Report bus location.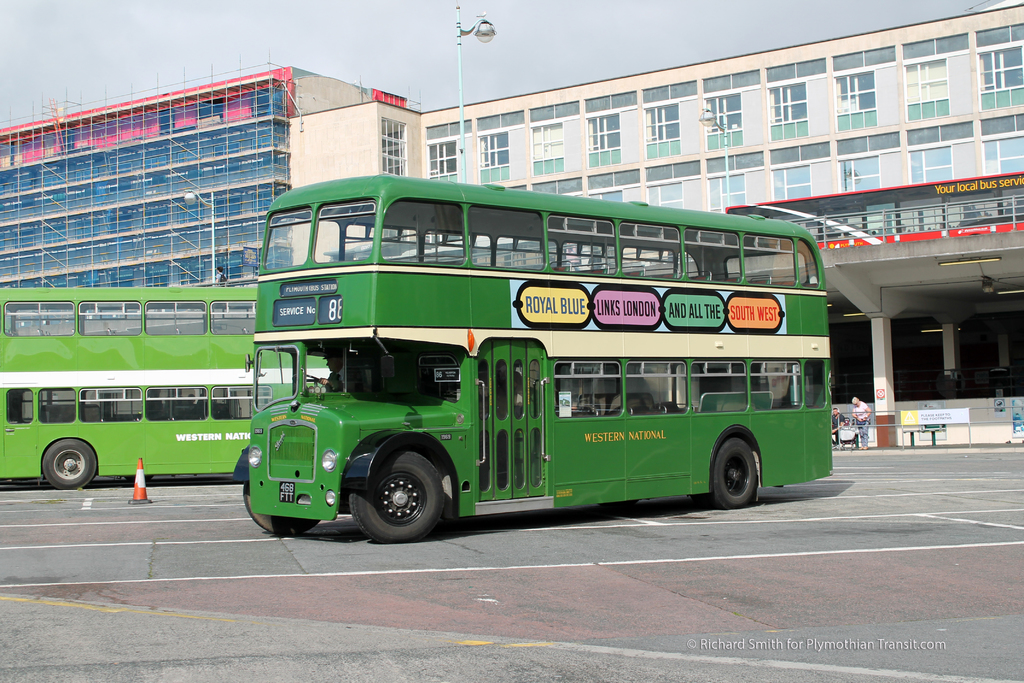
Report: bbox(0, 286, 328, 493).
